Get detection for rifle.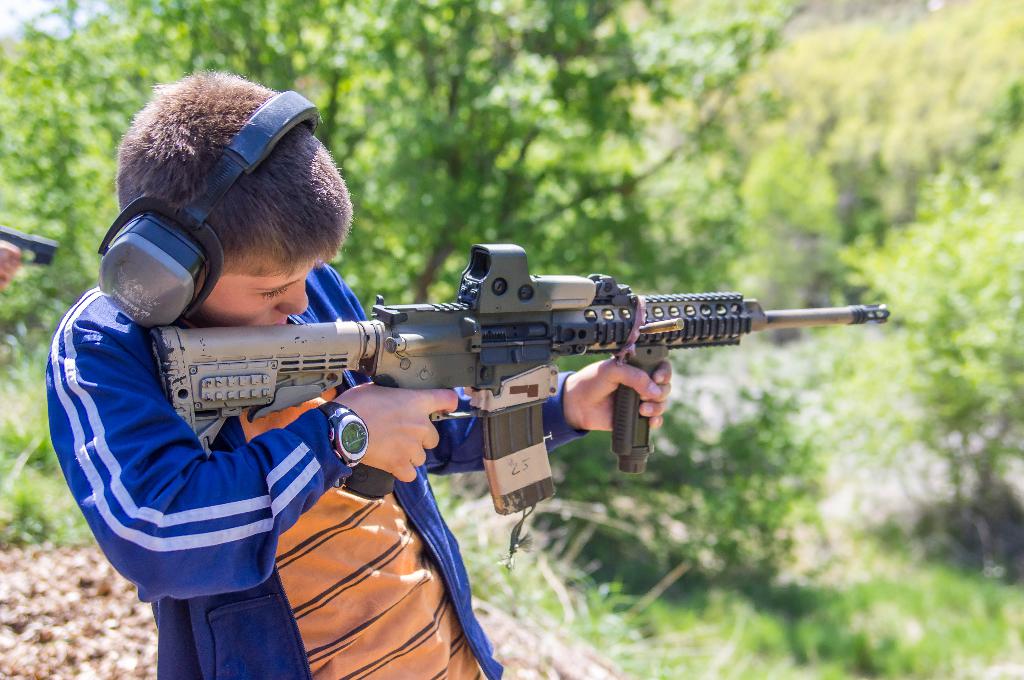
Detection: 154:246:888:512.
